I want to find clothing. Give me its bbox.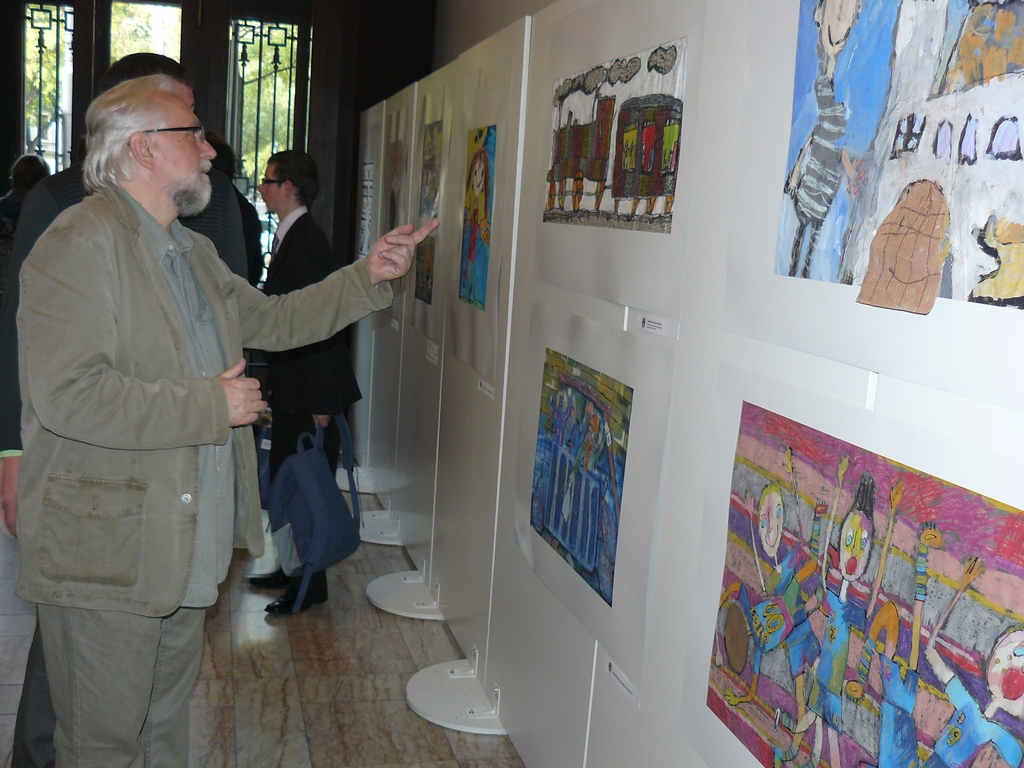
0 182 29 259.
